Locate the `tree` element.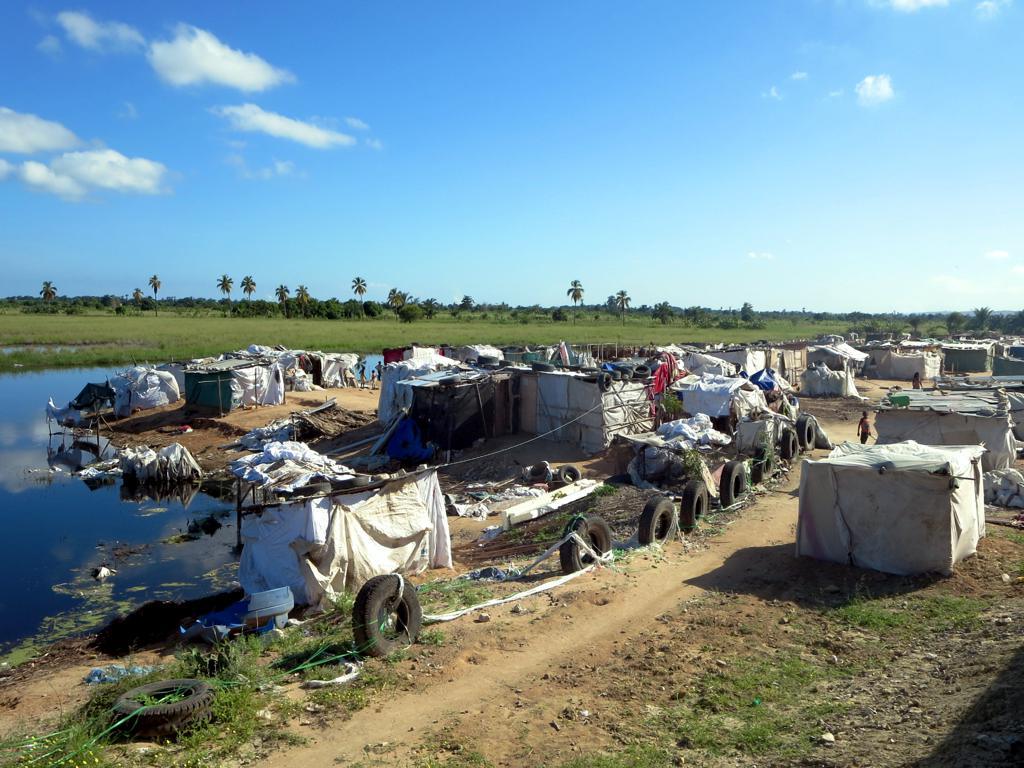
Element bbox: [x1=568, y1=279, x2=584, y2=325].
